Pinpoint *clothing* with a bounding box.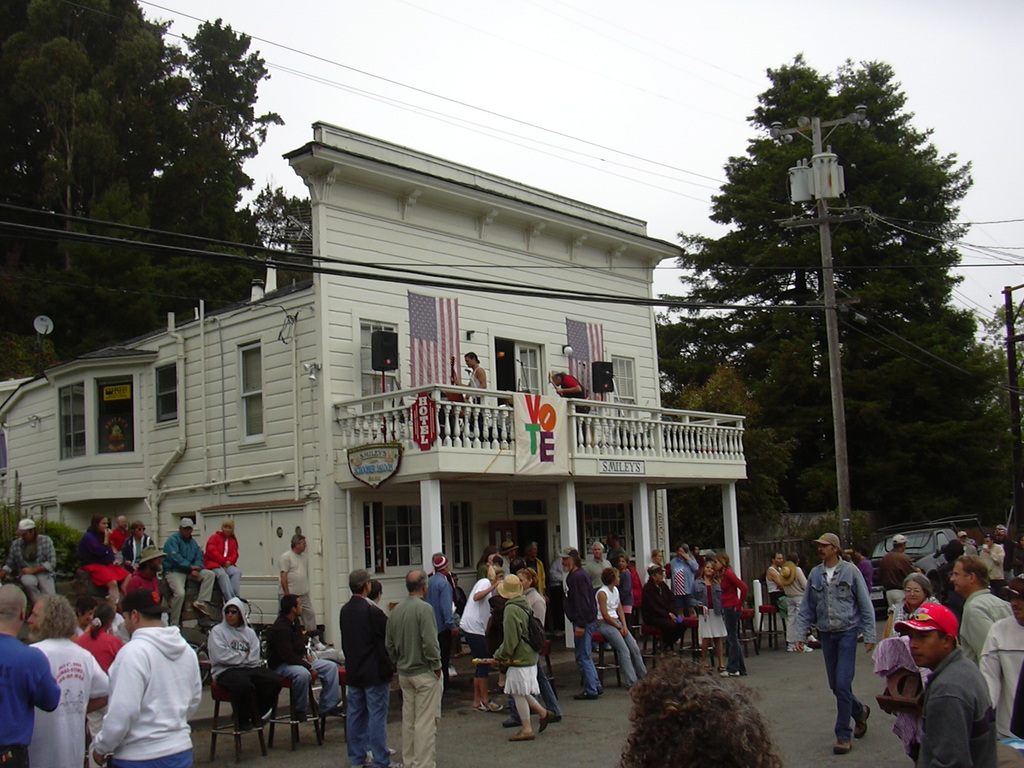
box(0, 532, 57, 596).
